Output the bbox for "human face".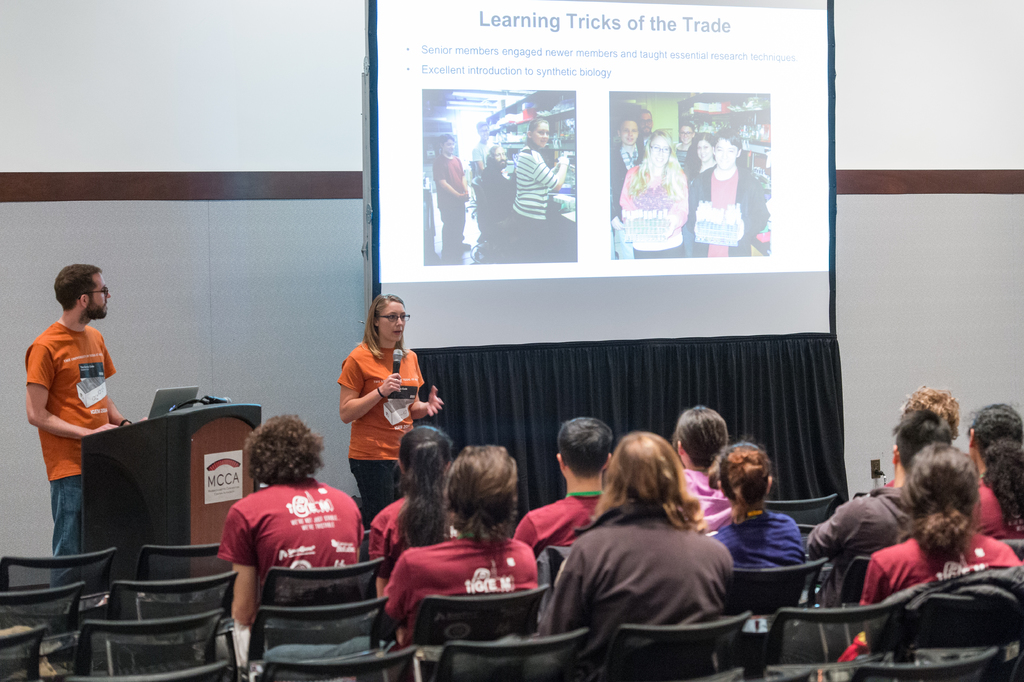
(x1=692, y1=129, x2=703, y2=158).
